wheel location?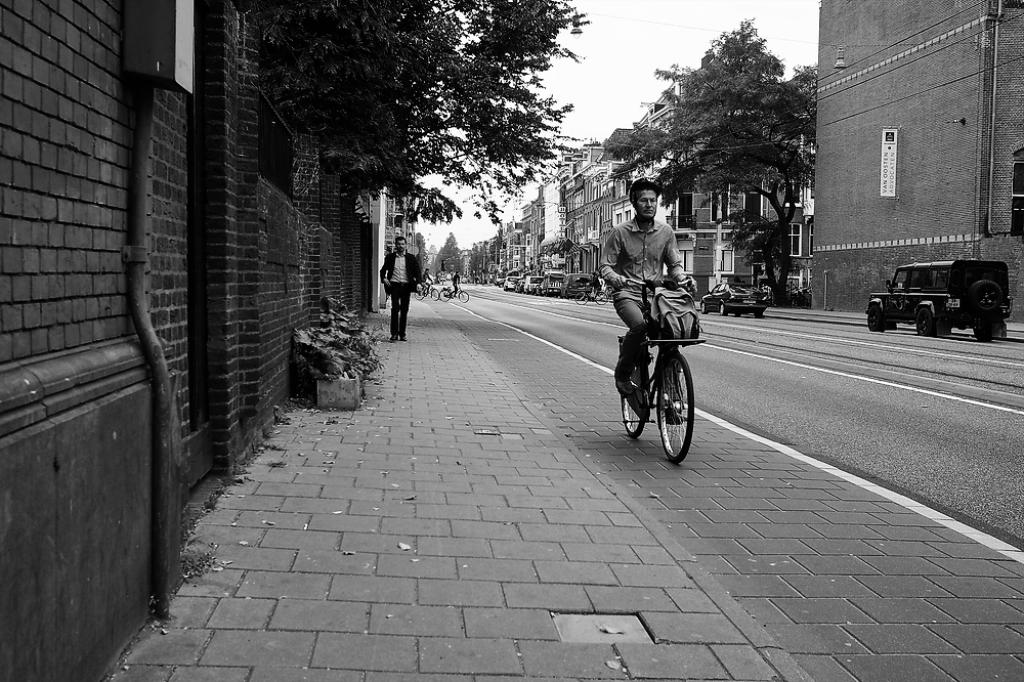
x1=648 y1=353 x2=701 y2=460
